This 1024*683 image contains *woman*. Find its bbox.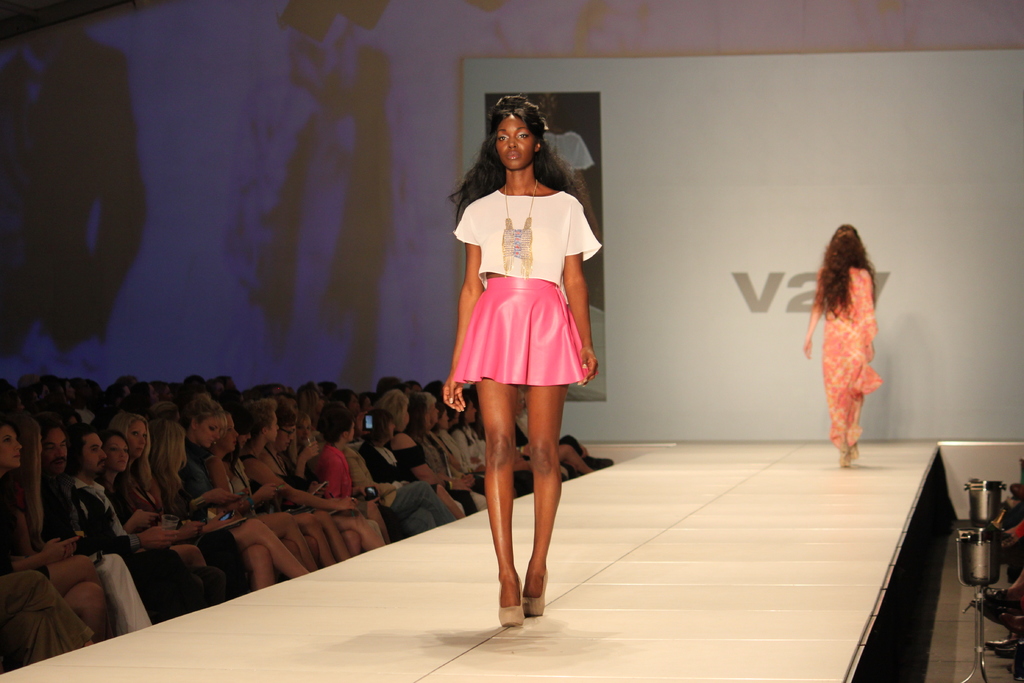
126:408:301:591.
